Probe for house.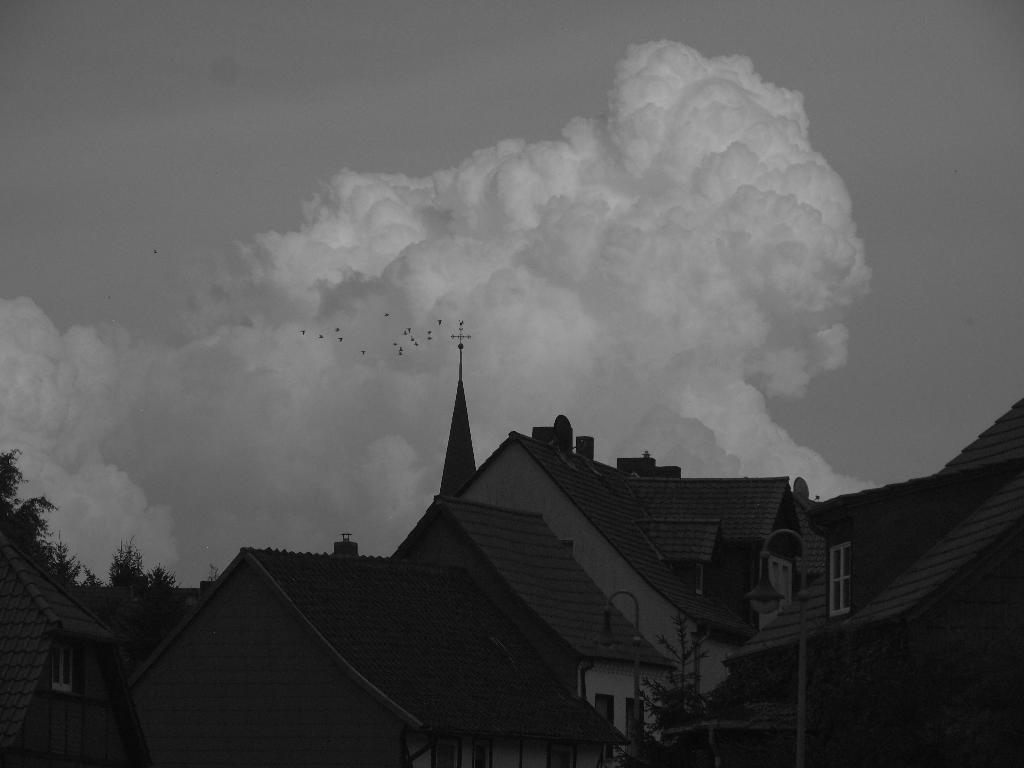
Probe result: [0, 539, 121, 767].
